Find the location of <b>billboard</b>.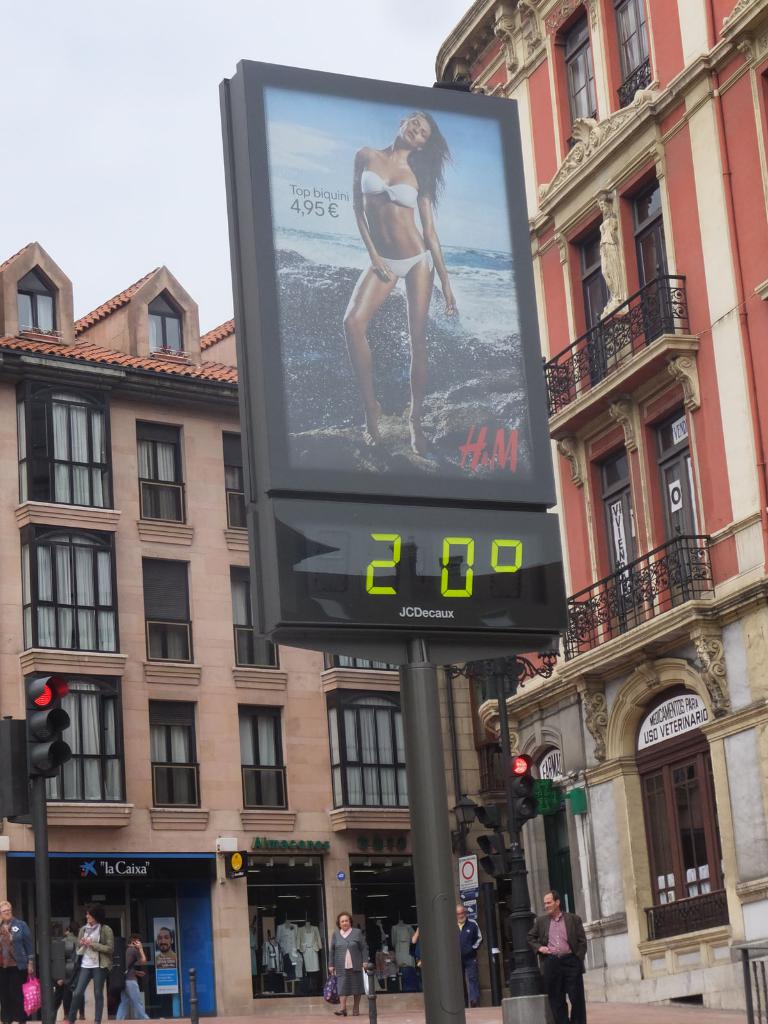
Location: box(292, 99, 551, 480).
